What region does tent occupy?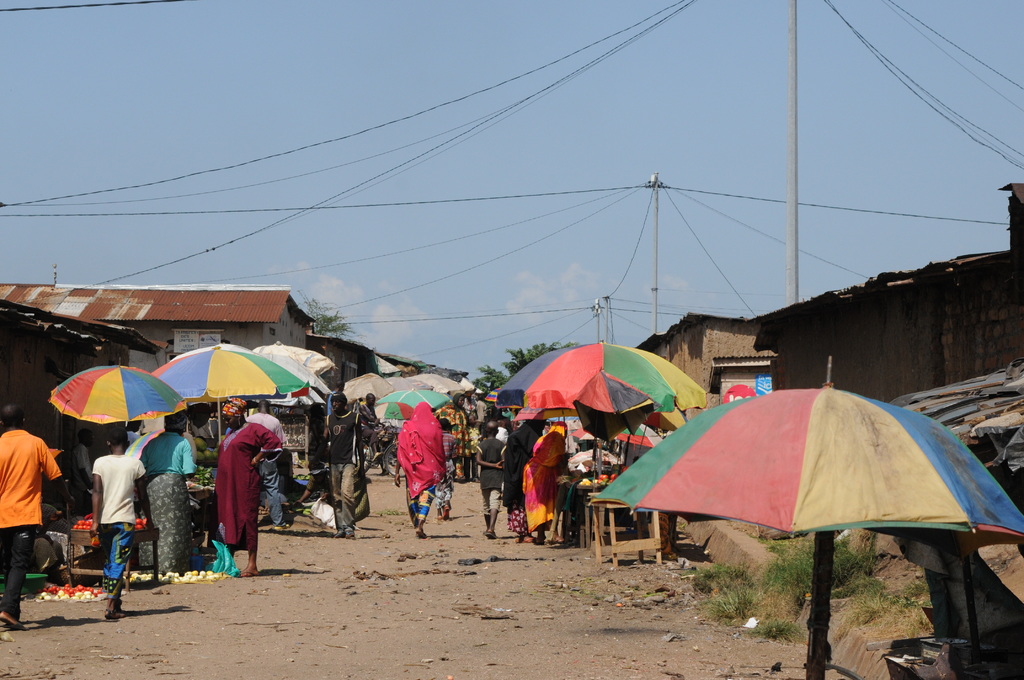
bbox=(498, 340, 716, 512).
